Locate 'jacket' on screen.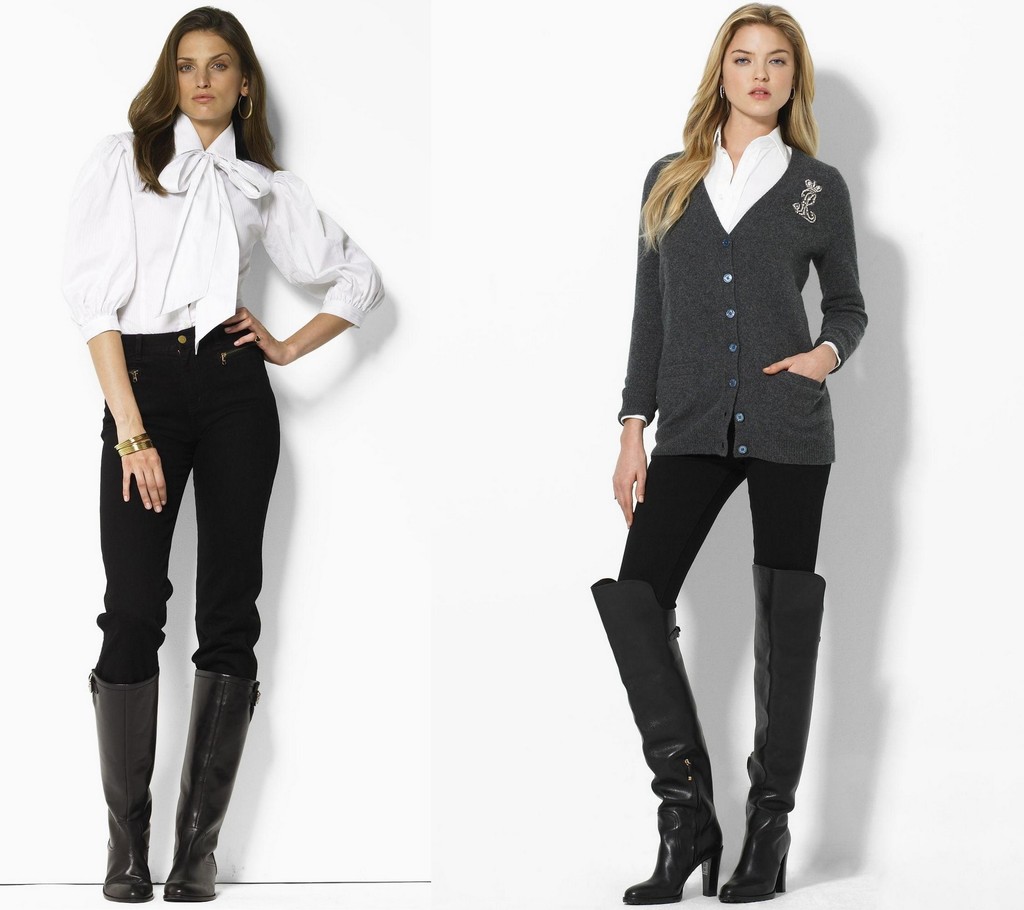
On screen at (612,127,876,414).
